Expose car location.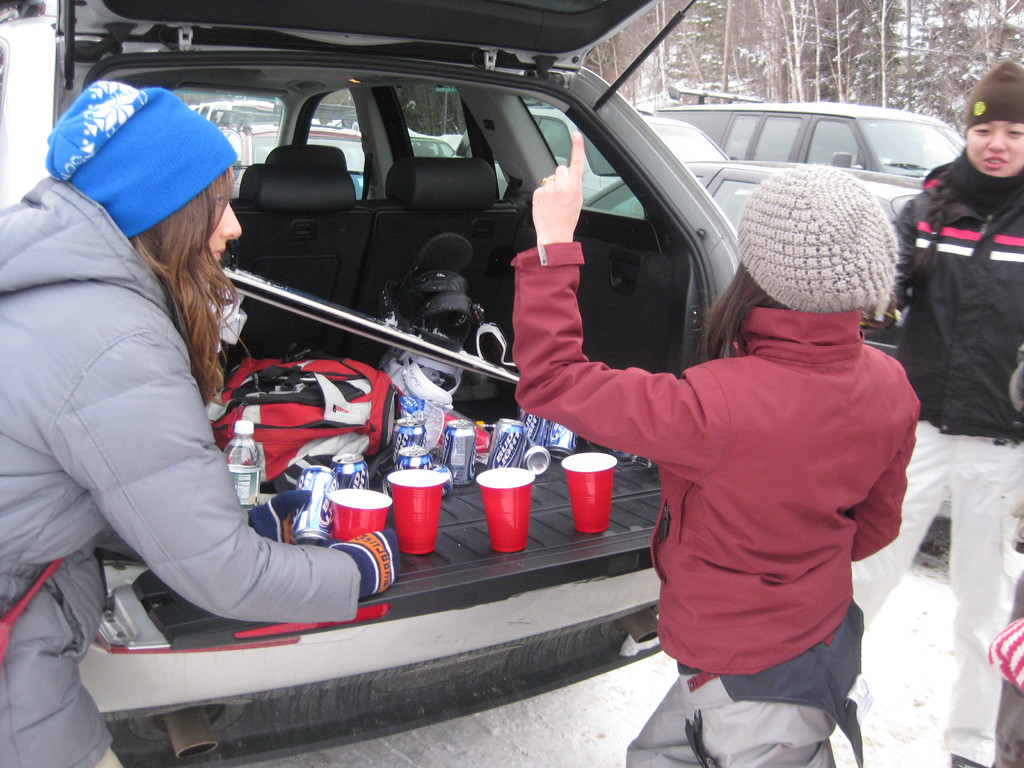
Exposed at {"x1": 648, "y1": 95, "x2": 975, "y2": 178}.
